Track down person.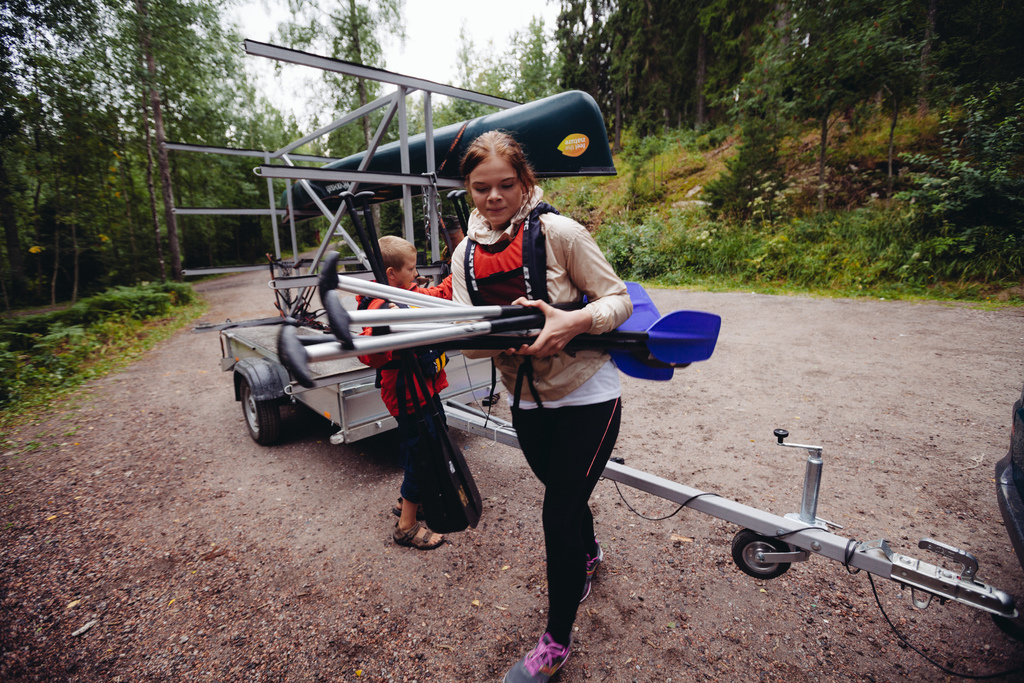
Tracked to x1=448 y1=122 x2=623 y2=682.
